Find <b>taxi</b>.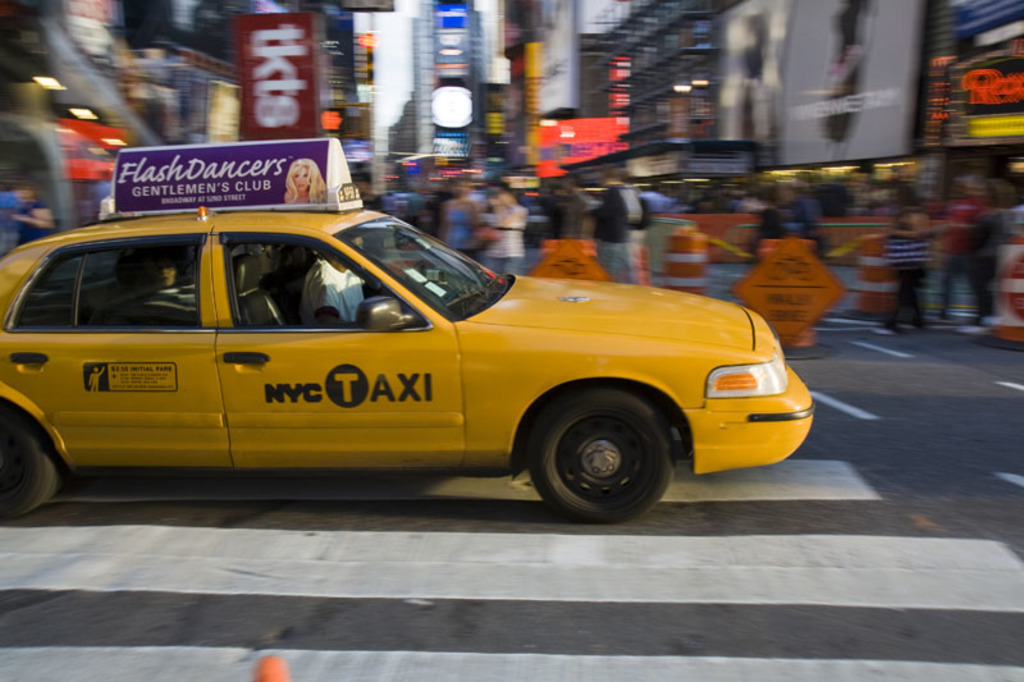
1:138:812:514.
